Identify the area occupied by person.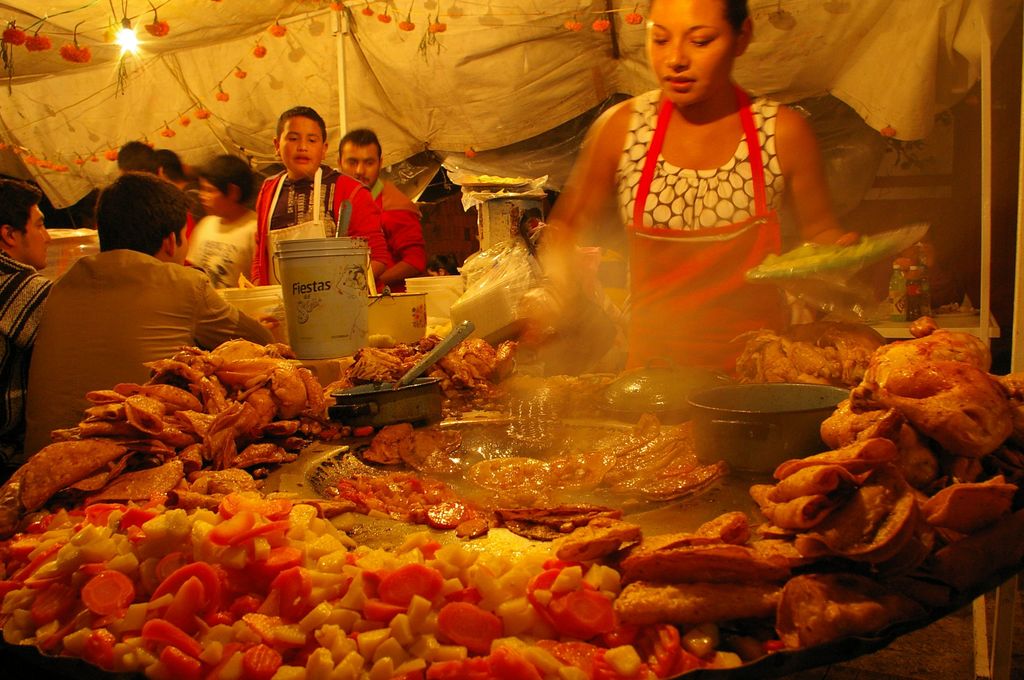
Area: <box>552,0,836,377</box>.
